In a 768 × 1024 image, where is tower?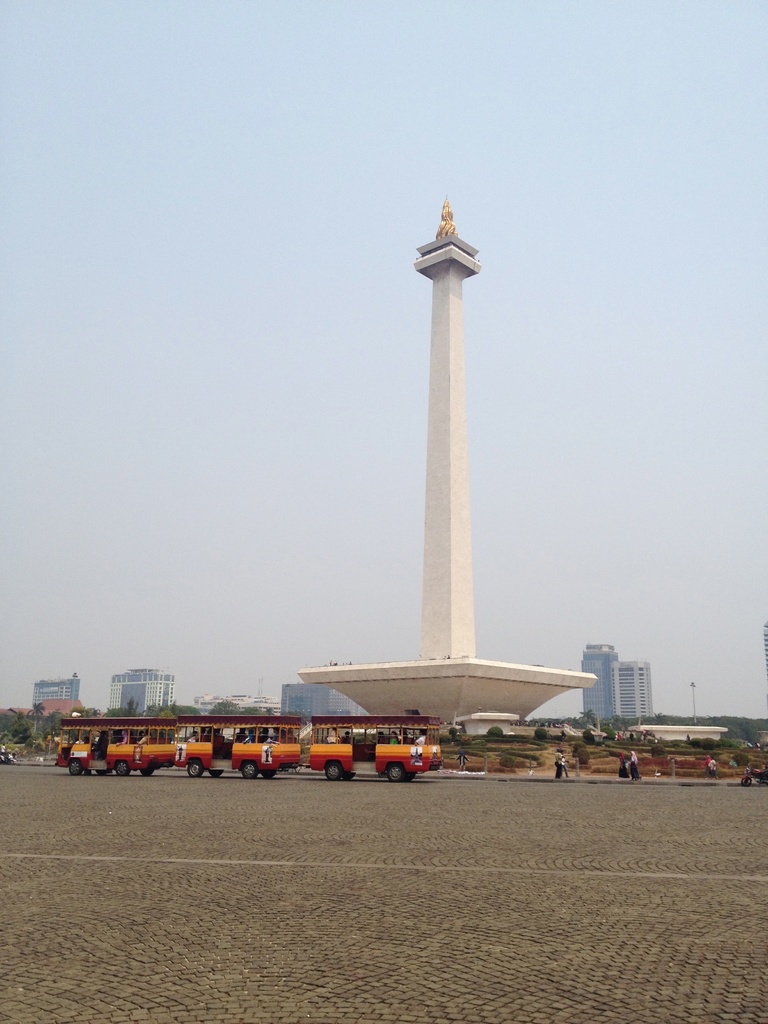
296, 192, 599, 739.
